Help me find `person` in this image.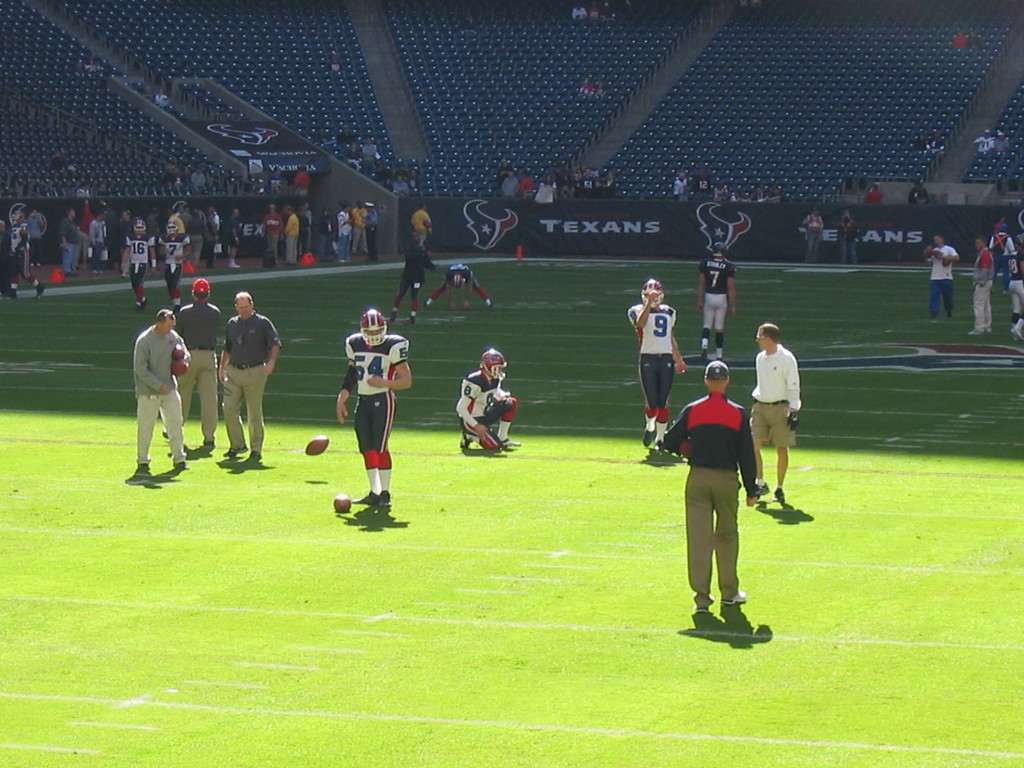
Found it: x1=132, y1=306, x2=190, y2=478.
